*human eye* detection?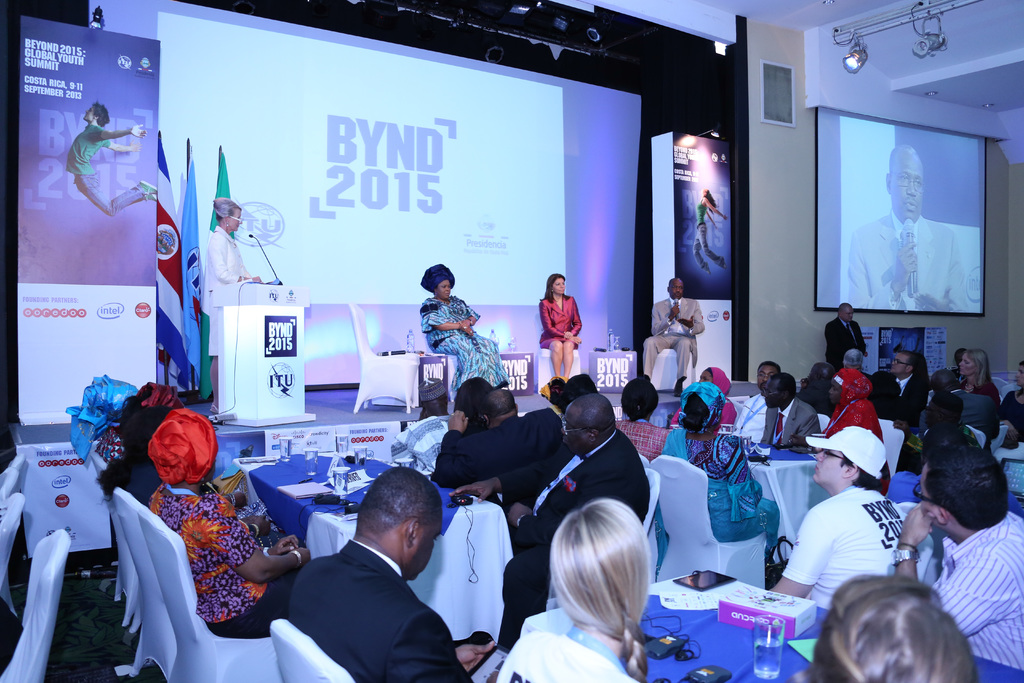
crop(673, 286, 676, 289)
